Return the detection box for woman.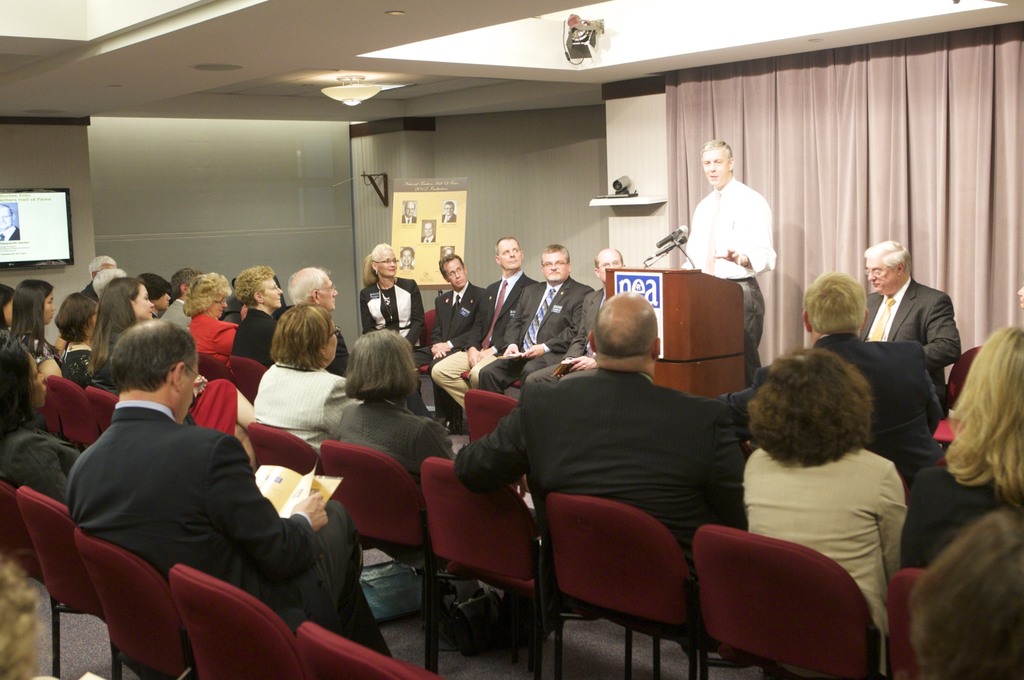
740/340/913/679.
